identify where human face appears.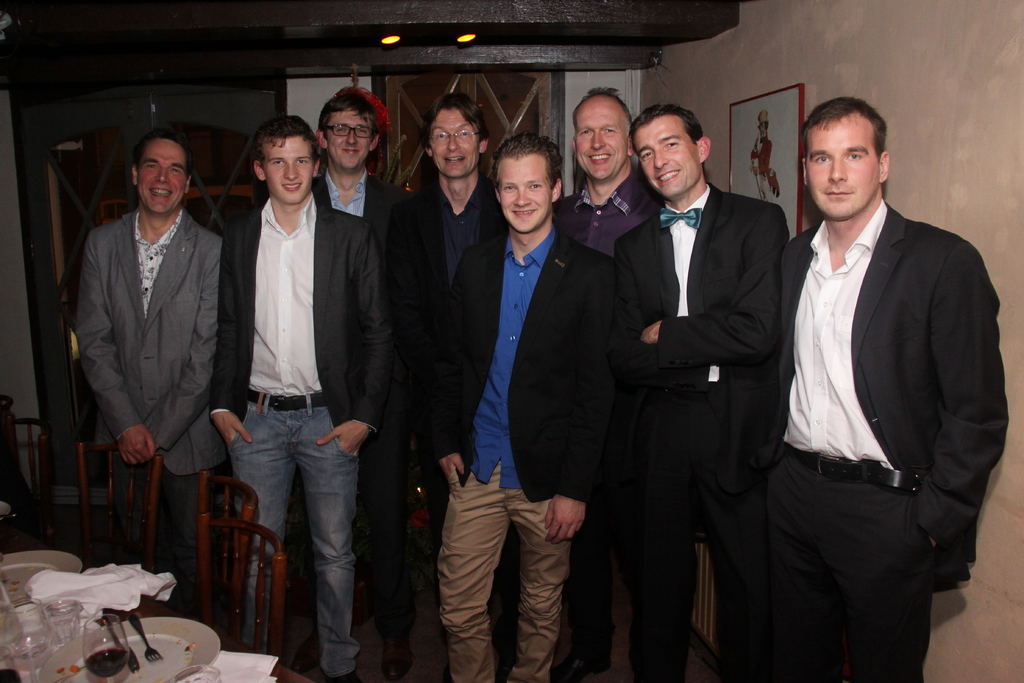
Appears at locate(496, 163, 552, 235).
